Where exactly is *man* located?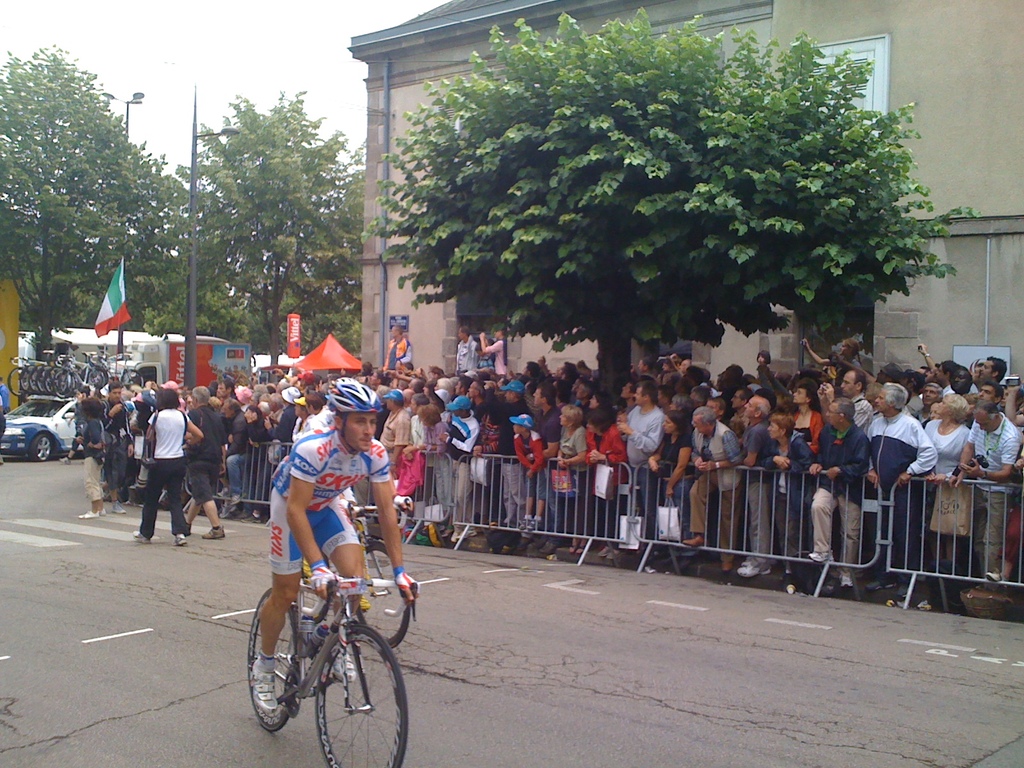
Its bounding box is bbox=(951, 367, 977, 395).
